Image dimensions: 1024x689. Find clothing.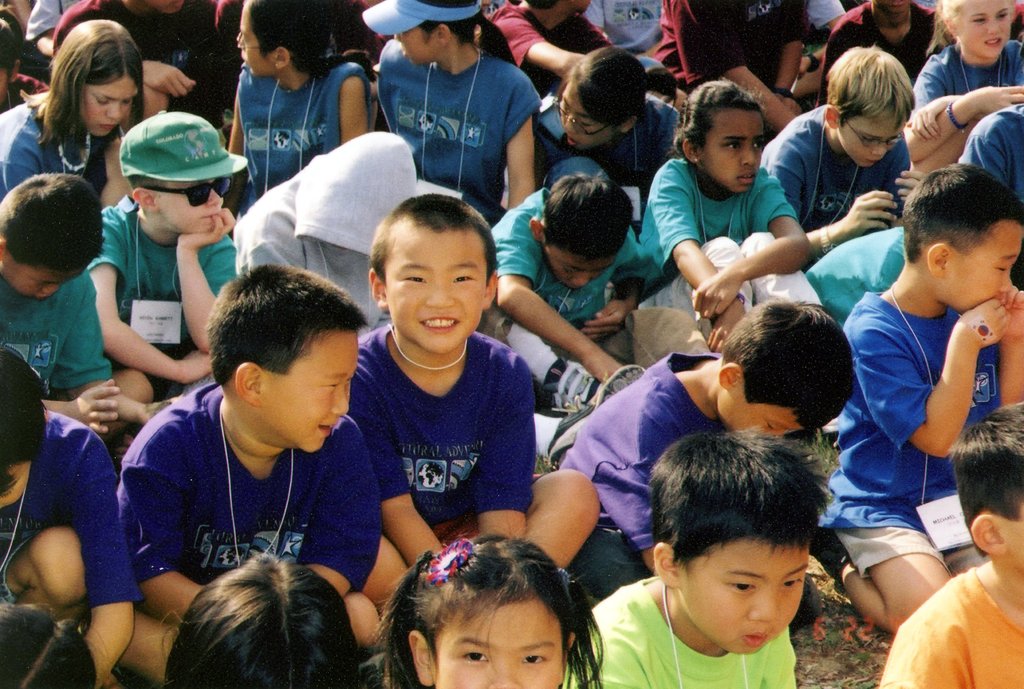
box=[762, 113, 916, 232].
